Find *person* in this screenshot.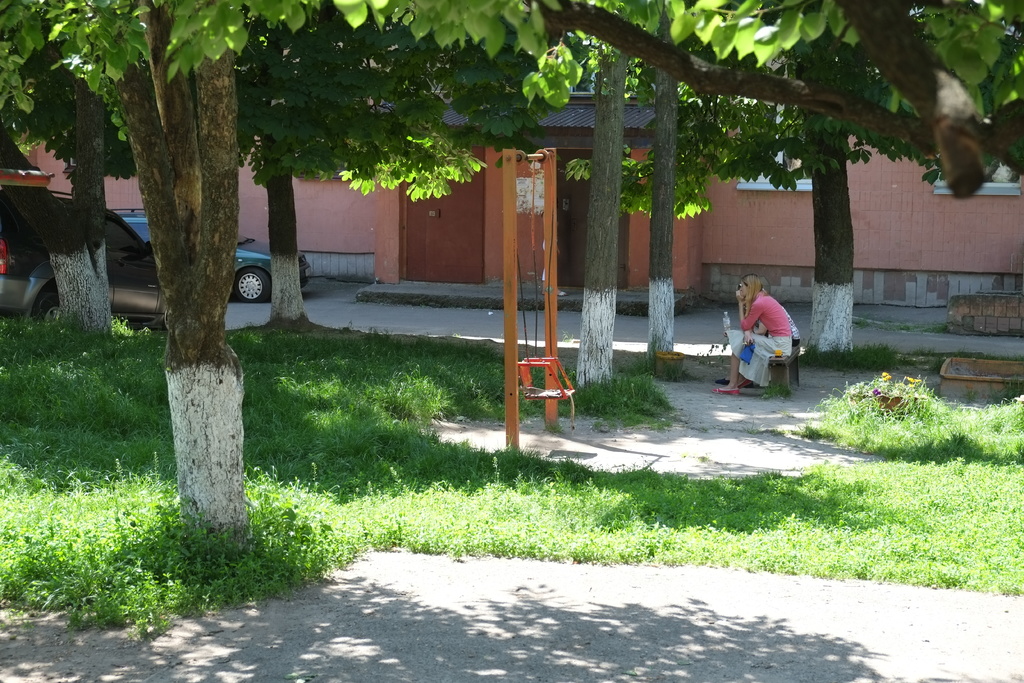
The bounding box for *person* is bbox=(708, 272, 795, 398).
